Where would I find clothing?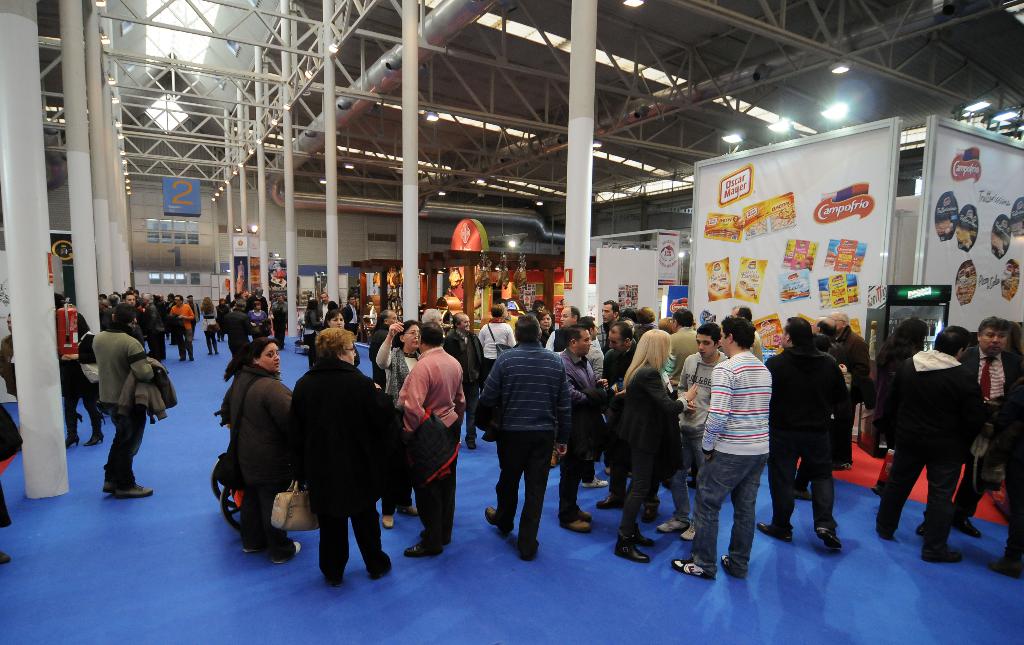
At [775,338,855,543].
